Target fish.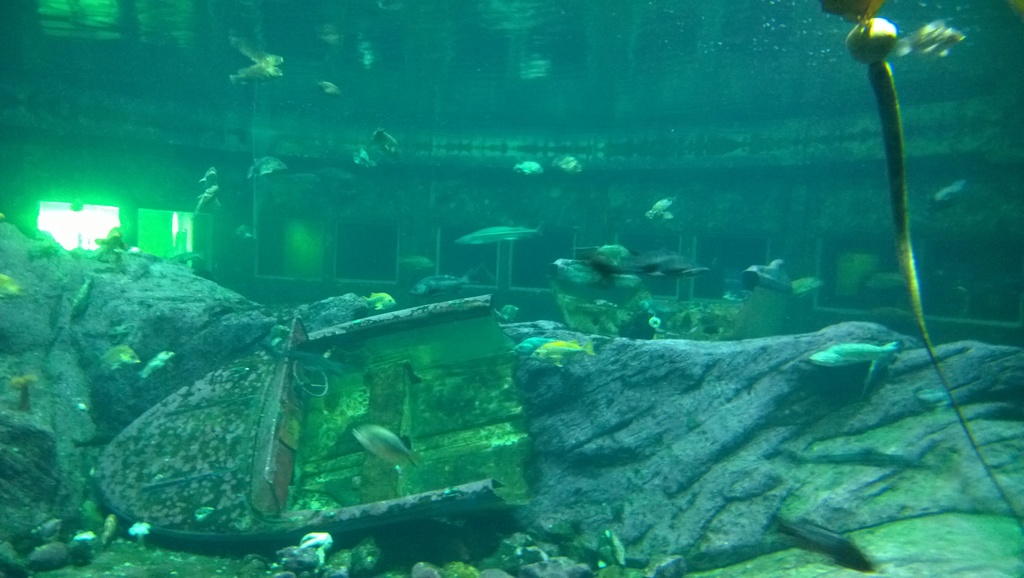
Target region: 355 147 372 168.
